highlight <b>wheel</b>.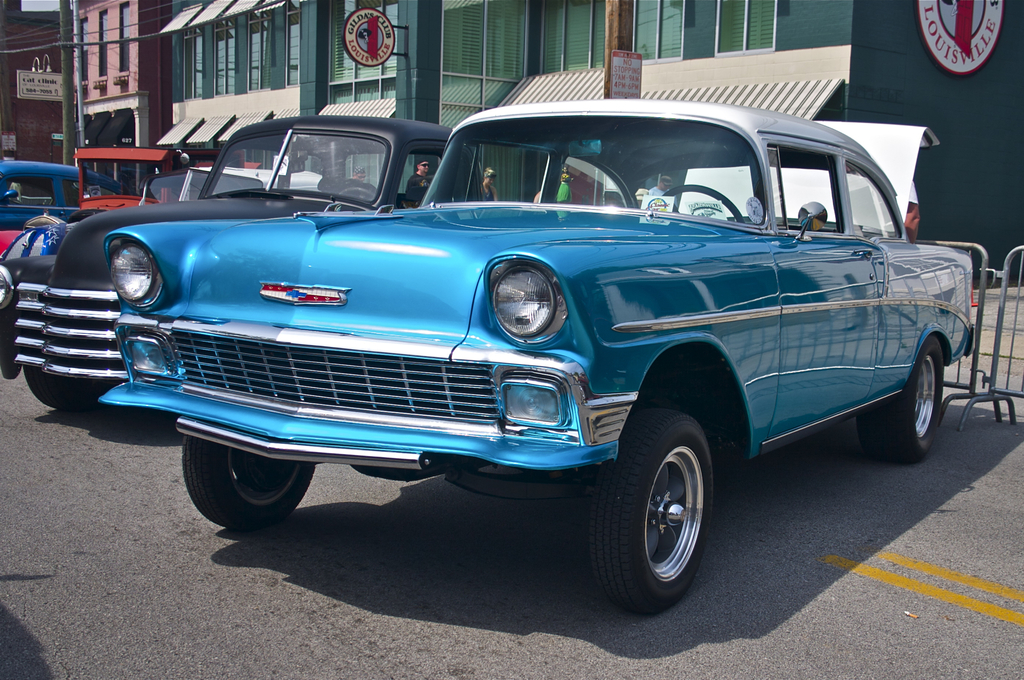
Highlighted region: {"left": 182, "top": 436, "right": 317, "bottom": 533}.
